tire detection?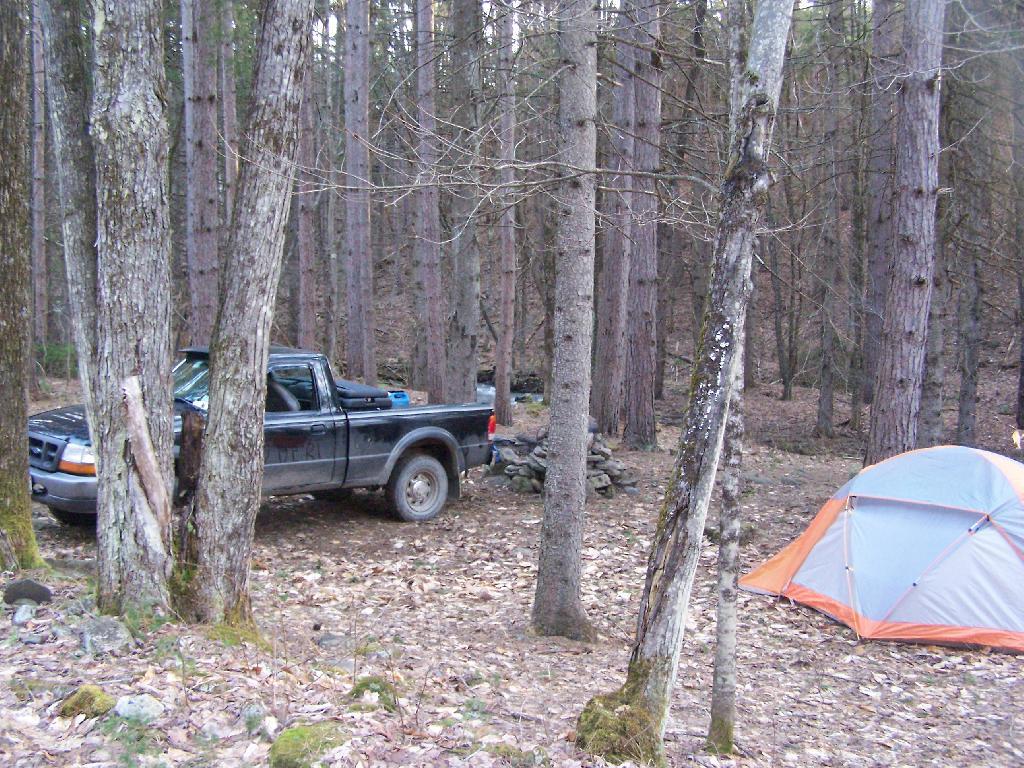
[x1=47, y1=508, x2=97, y2=529]
